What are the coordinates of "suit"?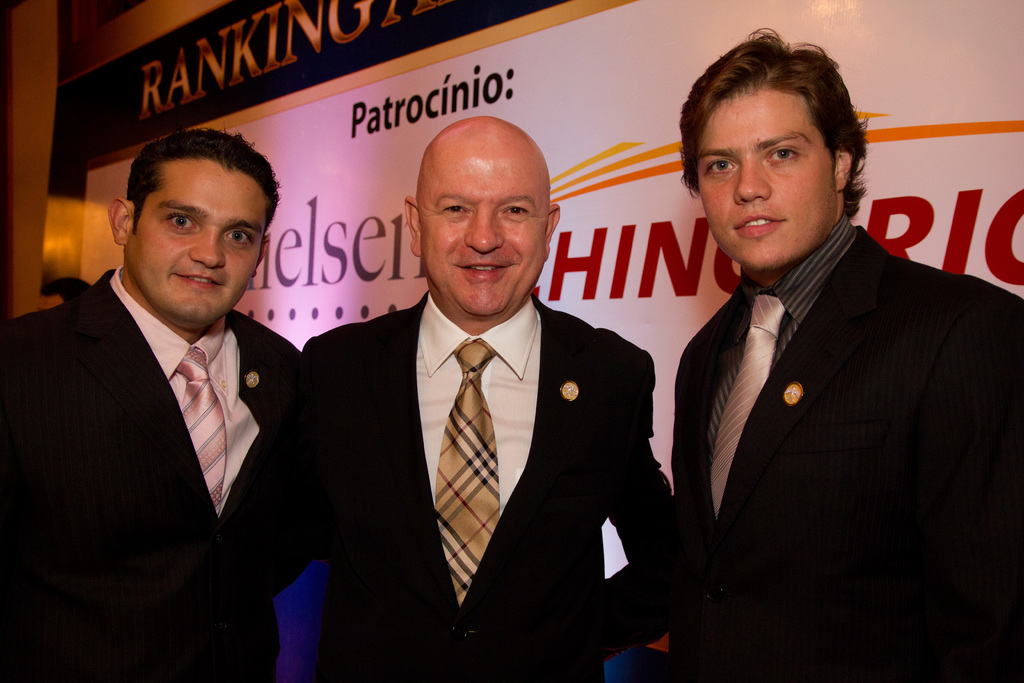
295/288/674/682.
